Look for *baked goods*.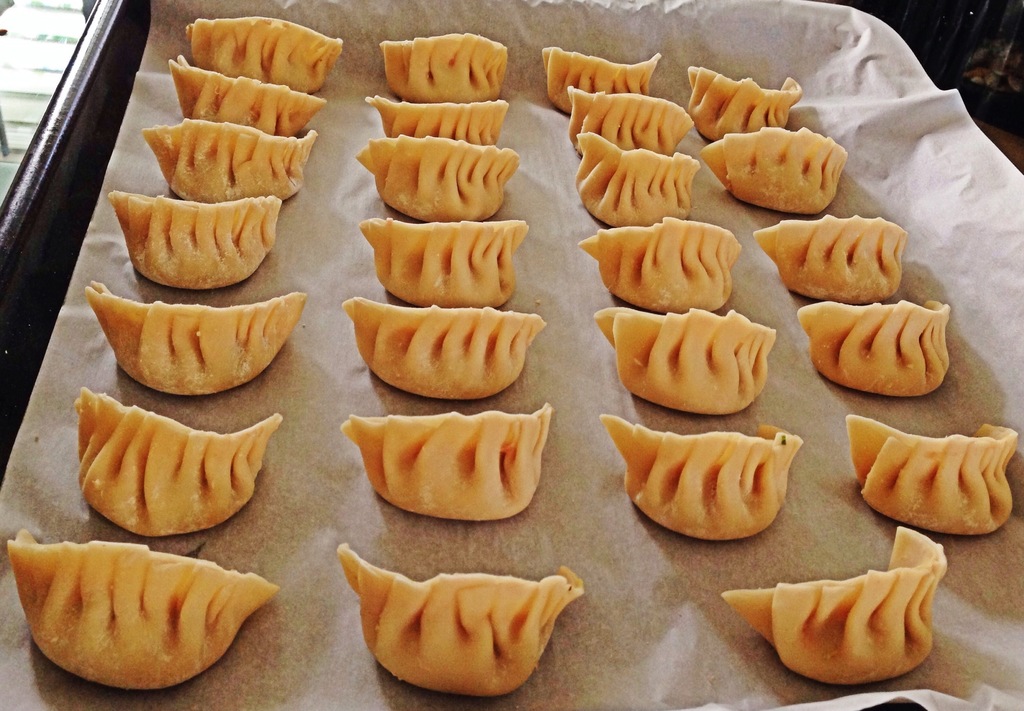
Found: 357,217,530,312.
